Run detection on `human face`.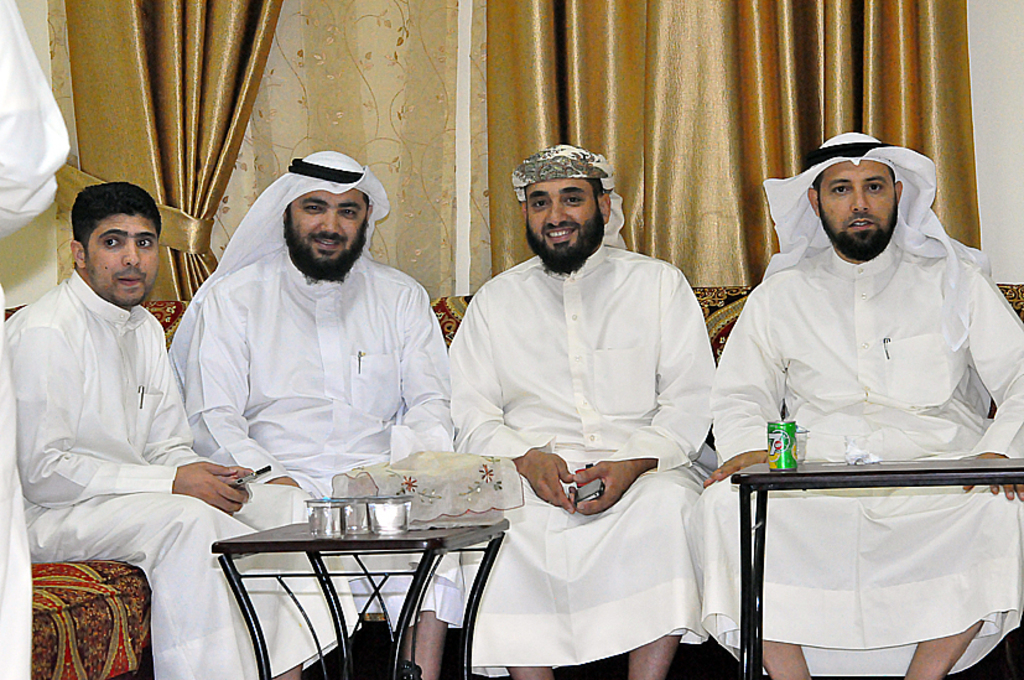
Result: [left=286, top=190, right=369, bottom=281].
